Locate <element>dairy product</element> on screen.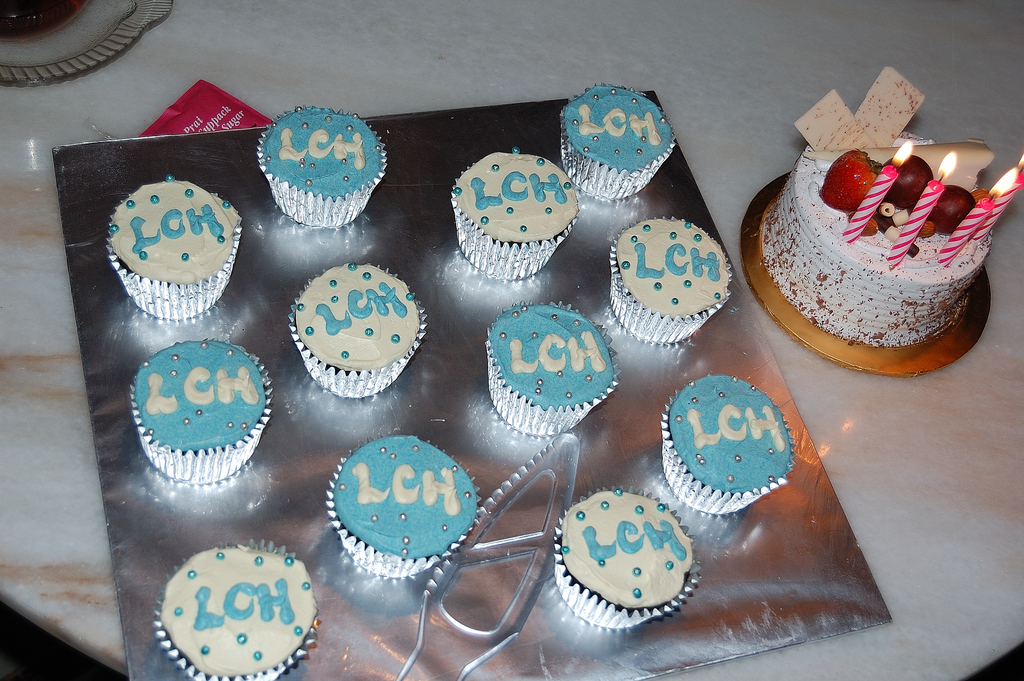
On screen at <box>565,83,673,170</box>.
